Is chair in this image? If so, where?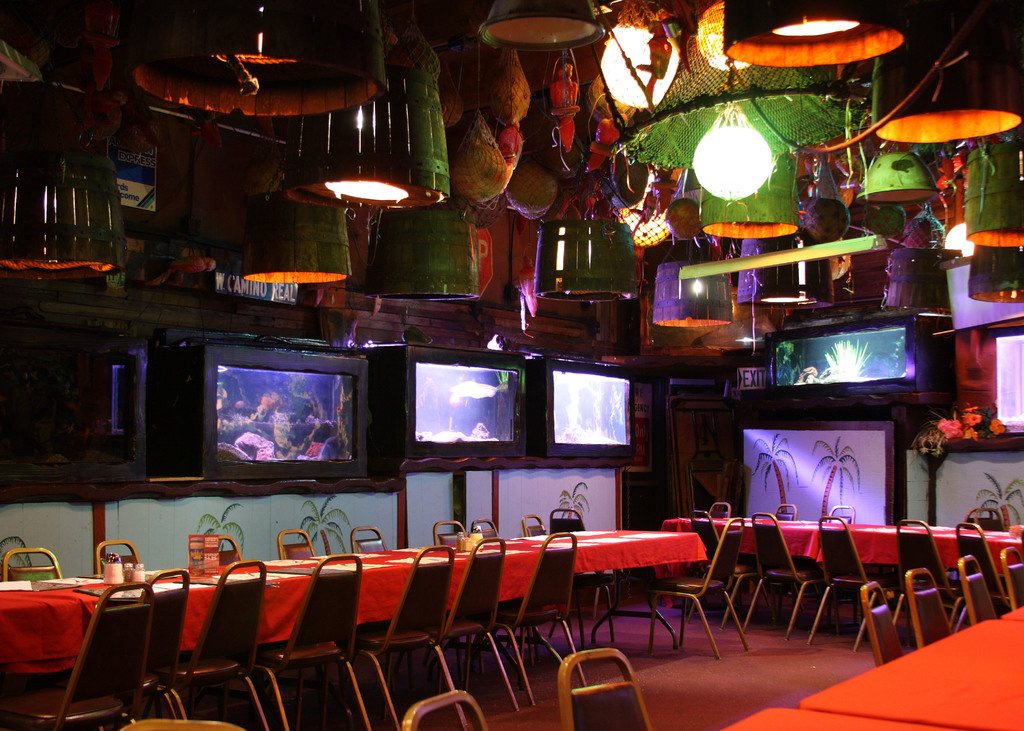
Yes, at bbox=(163, 559, 269, 730).
